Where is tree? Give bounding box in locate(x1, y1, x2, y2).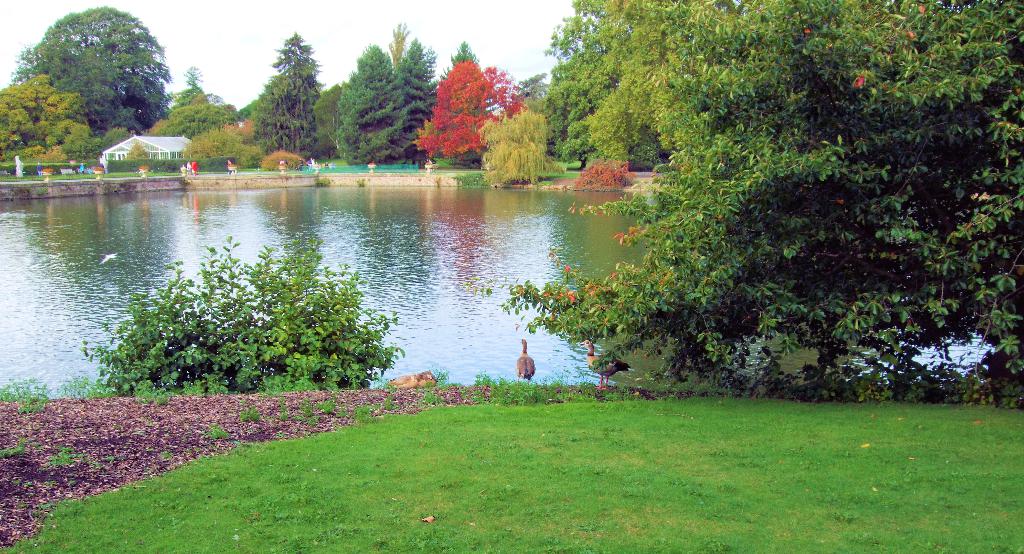
locate(414, 39, 522, 161).
